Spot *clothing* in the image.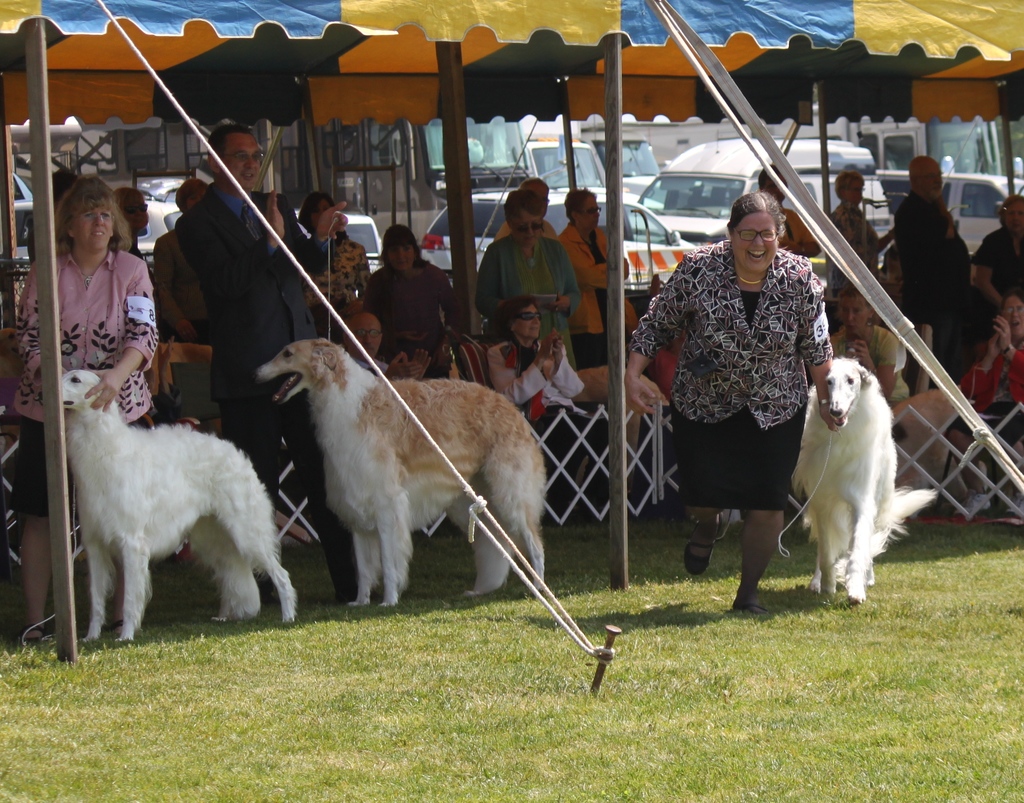
*clothing* found at box=[145, 222, 211, 347].
